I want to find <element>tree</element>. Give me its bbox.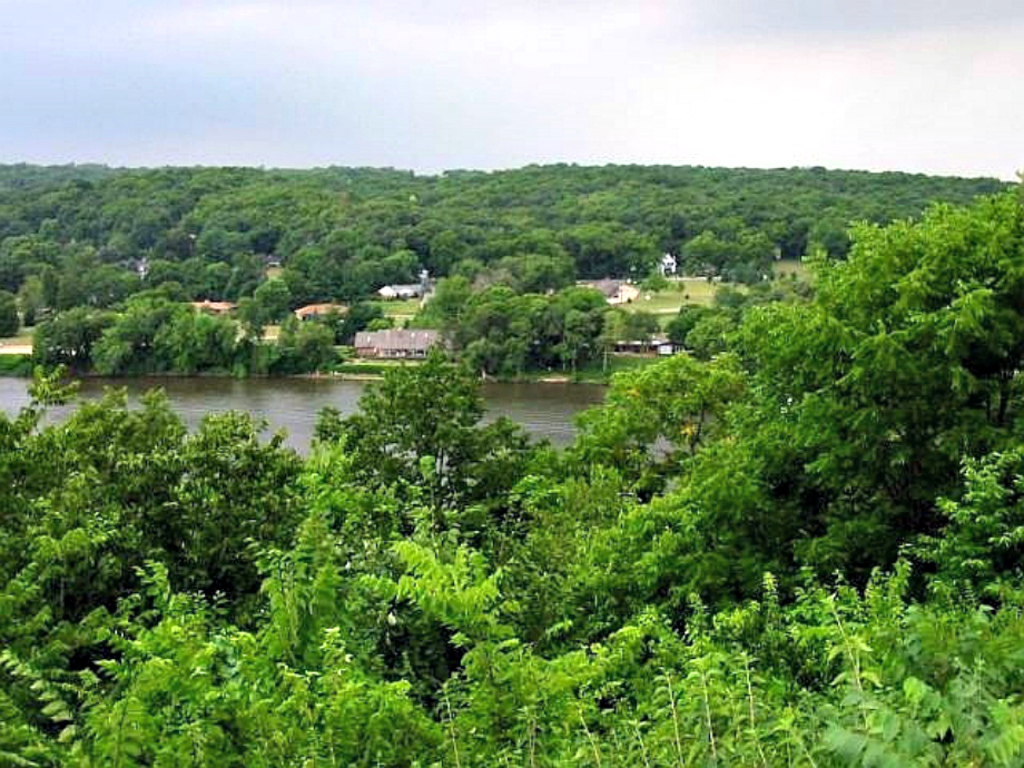
<box>681,297,705,316</box>.
